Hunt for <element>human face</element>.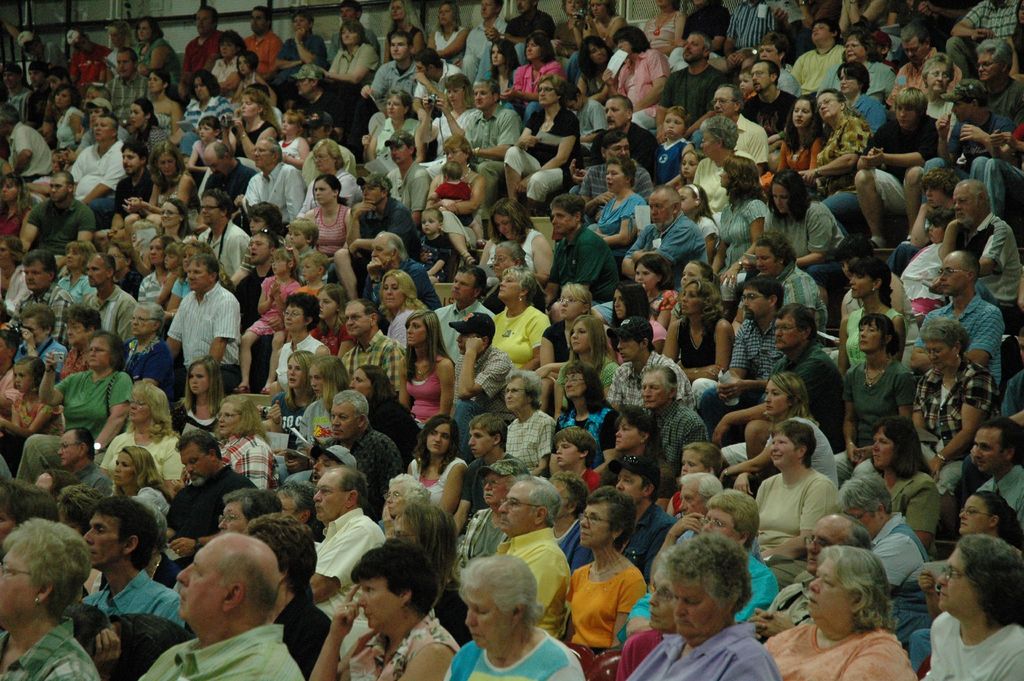
Hunted down at locate(56, 90, 71, 105).
